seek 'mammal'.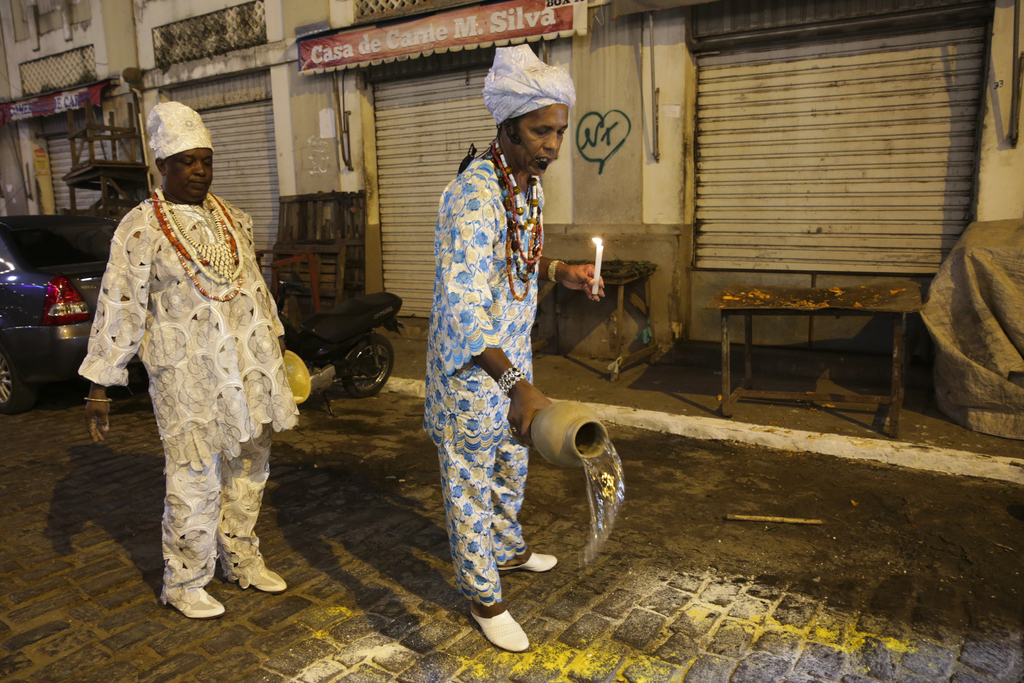
x1=424 y1=44 x2=607 y2=652.
